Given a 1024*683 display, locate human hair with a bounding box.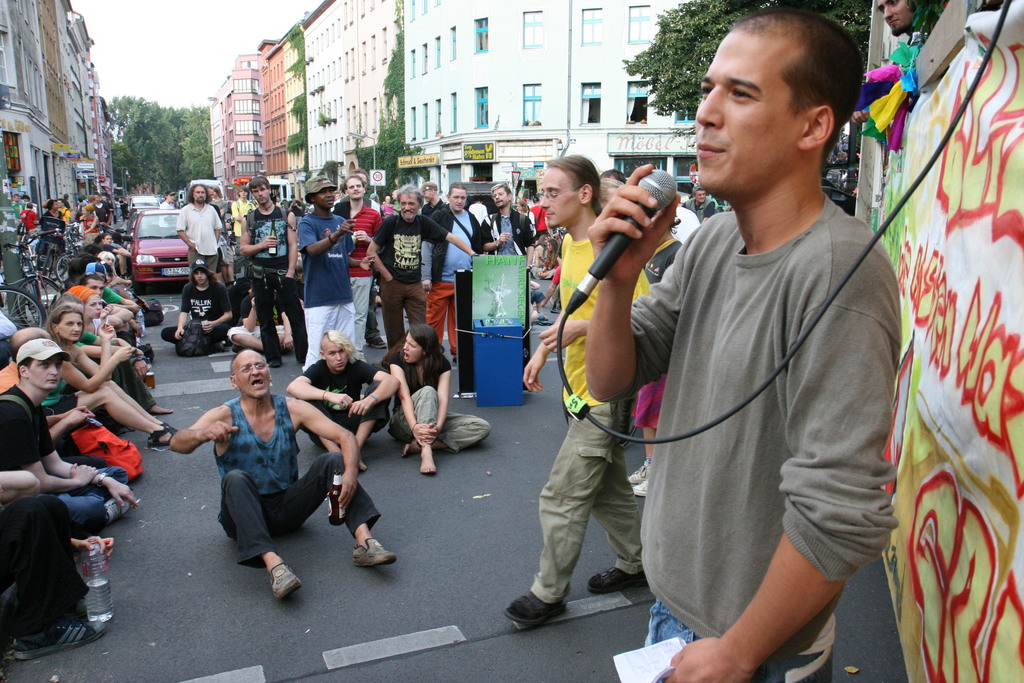
Located: (left=447, top=182, right=465, bottom=195).
